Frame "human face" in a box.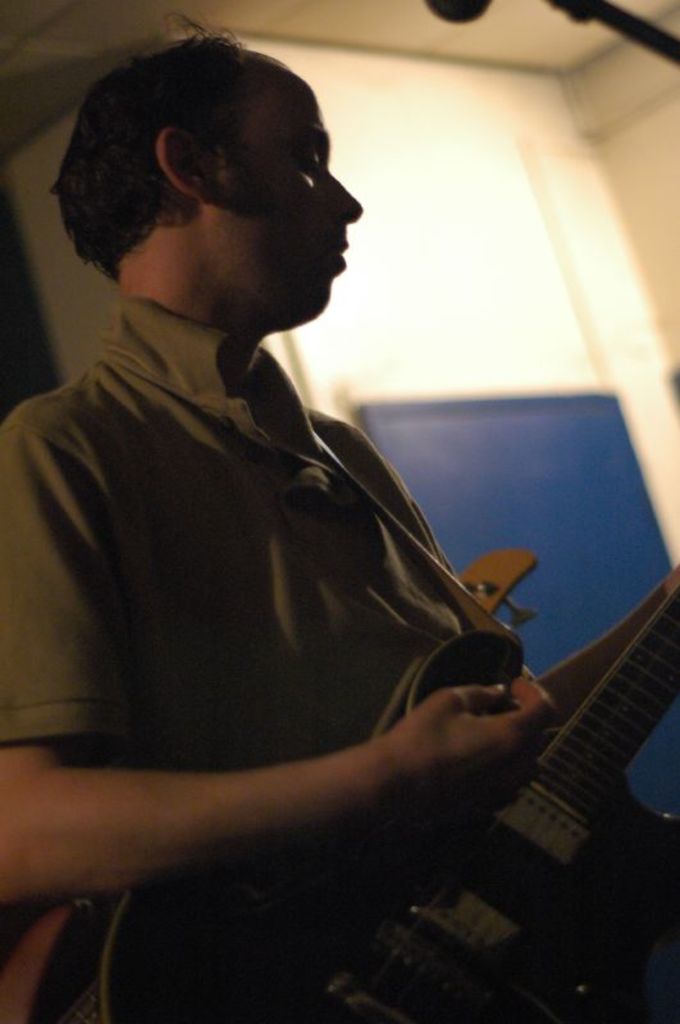
bbox=(219, 78, 366, 325).
